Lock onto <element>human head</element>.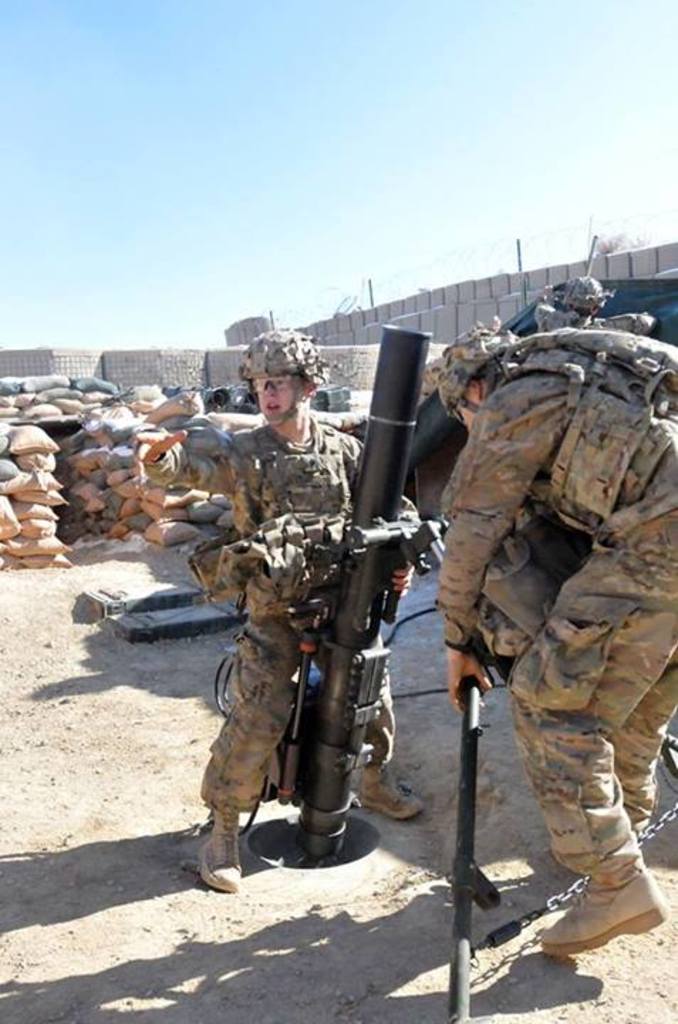
Locked: pyautogui.locateOnScreen(438, 327, 517, 432).
